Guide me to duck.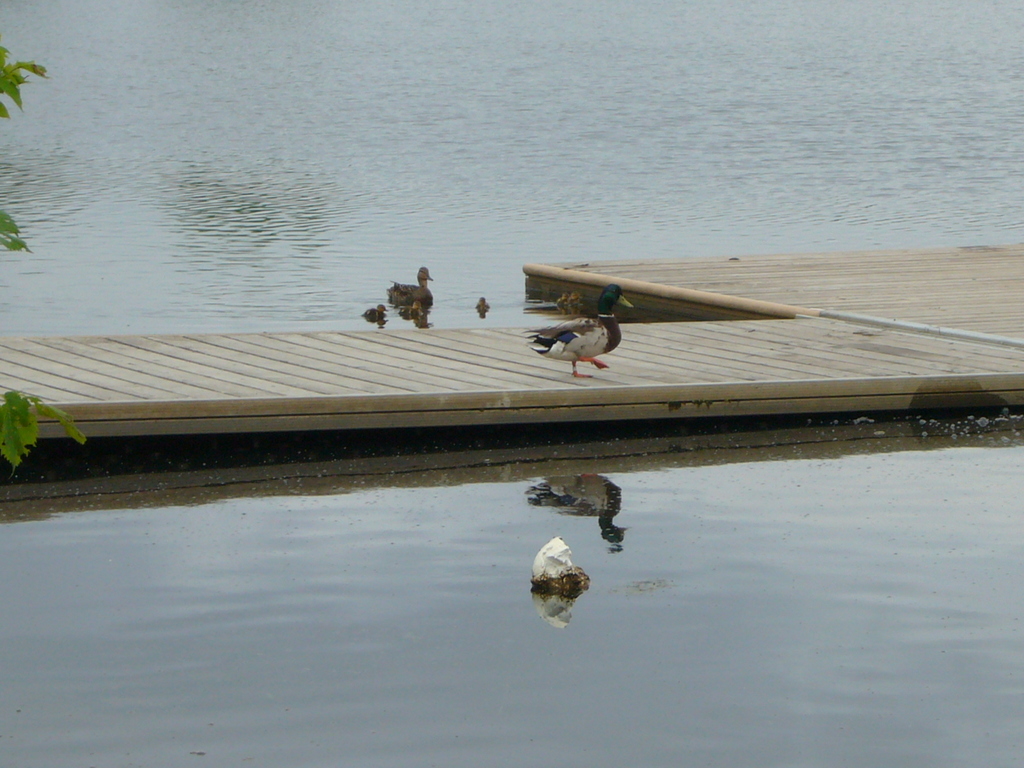
Guidance: x1=524 y1=282 x2=633 y2=381.
